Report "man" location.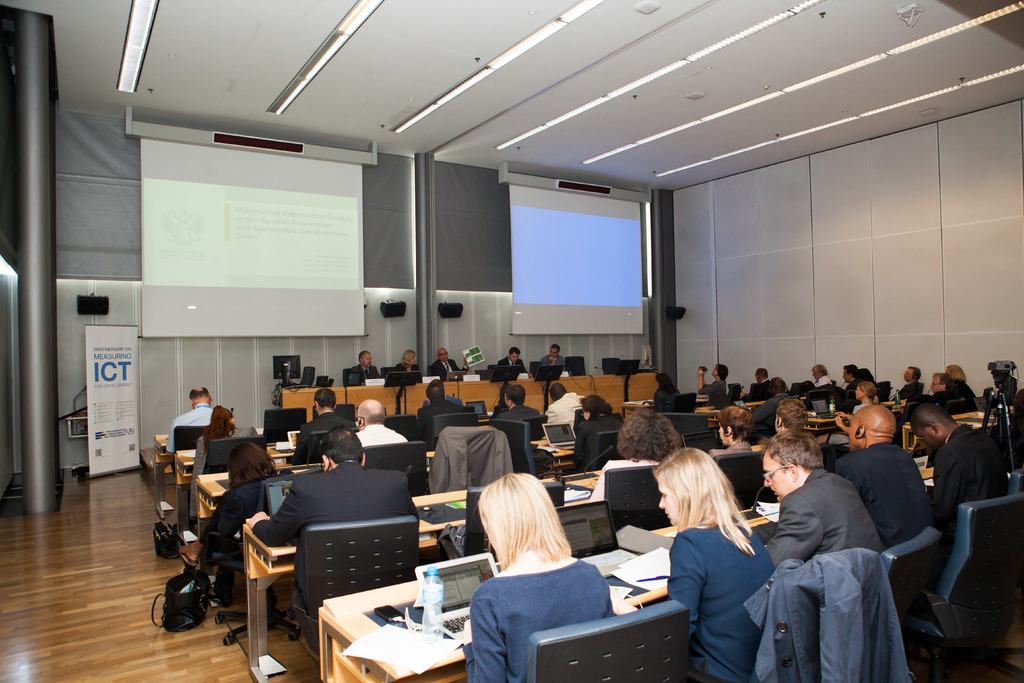
Report: detection(908, 397, 1006, 552).
